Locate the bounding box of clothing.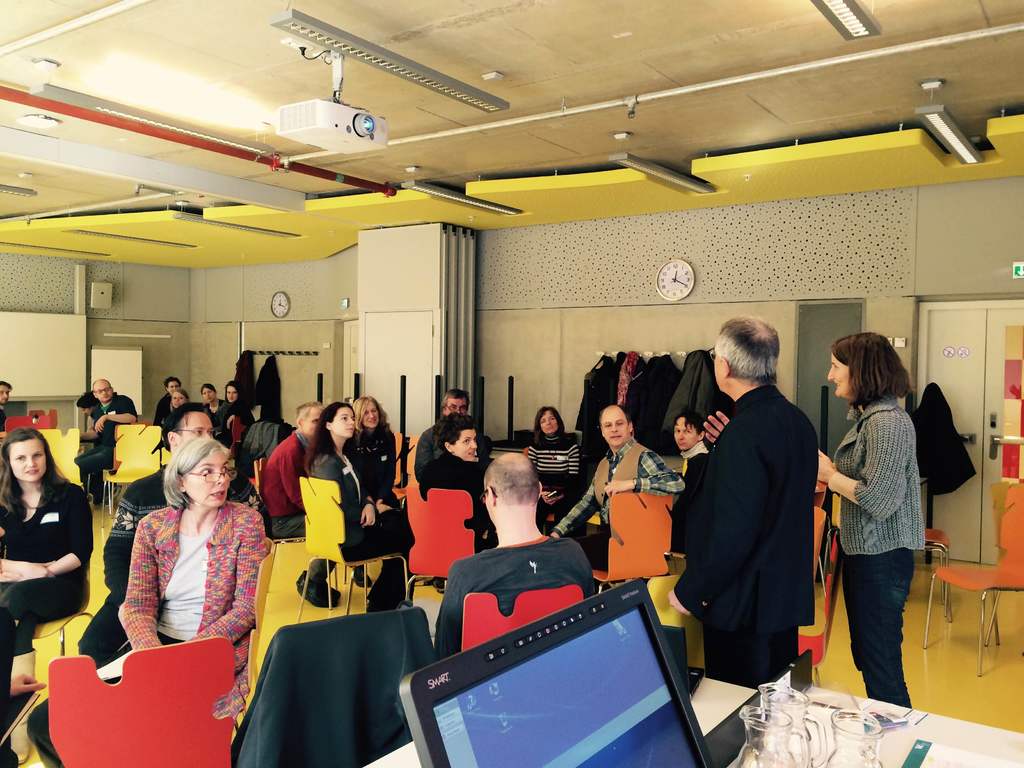
Bounding box: (x1=212, y1=392, x2=234, y2=444).
